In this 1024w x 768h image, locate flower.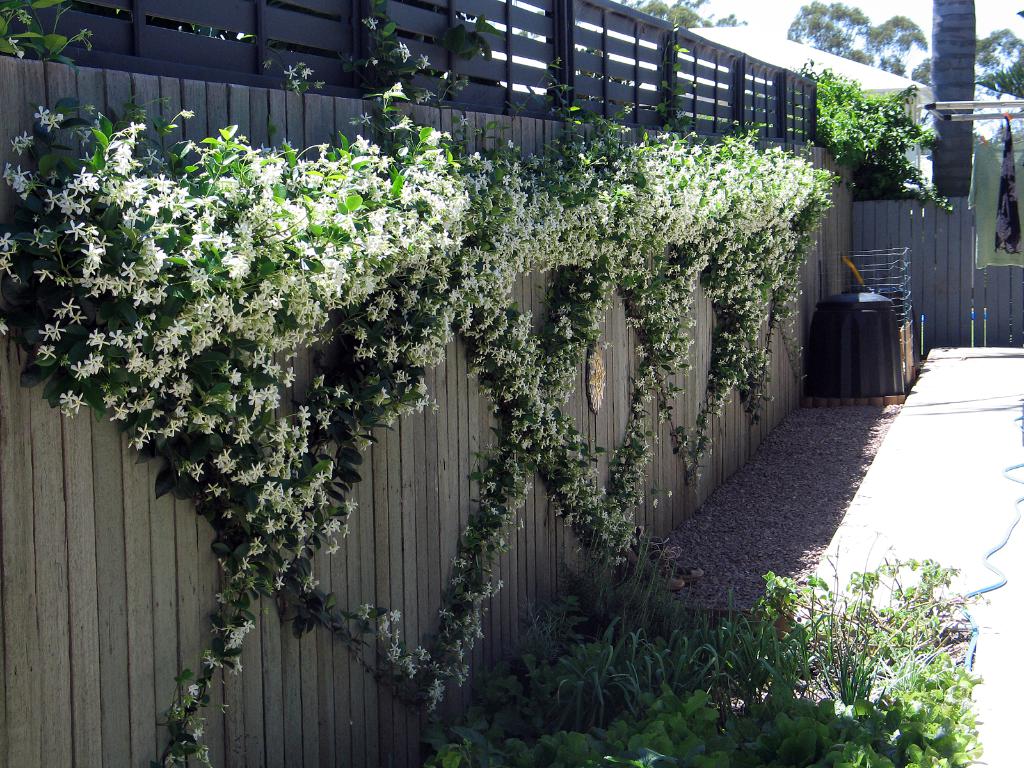
Bounding box: Rect(383, 81, 404, 97).
